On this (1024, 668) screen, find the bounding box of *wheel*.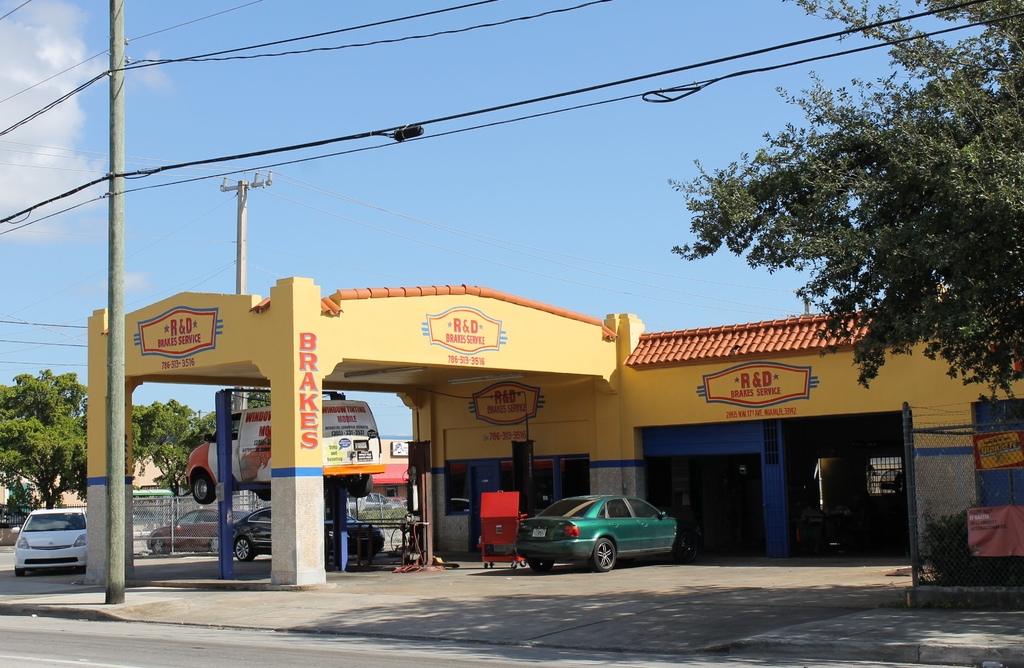
Bounding box: (x1=588, y1=537, x2=616, y2=573).
